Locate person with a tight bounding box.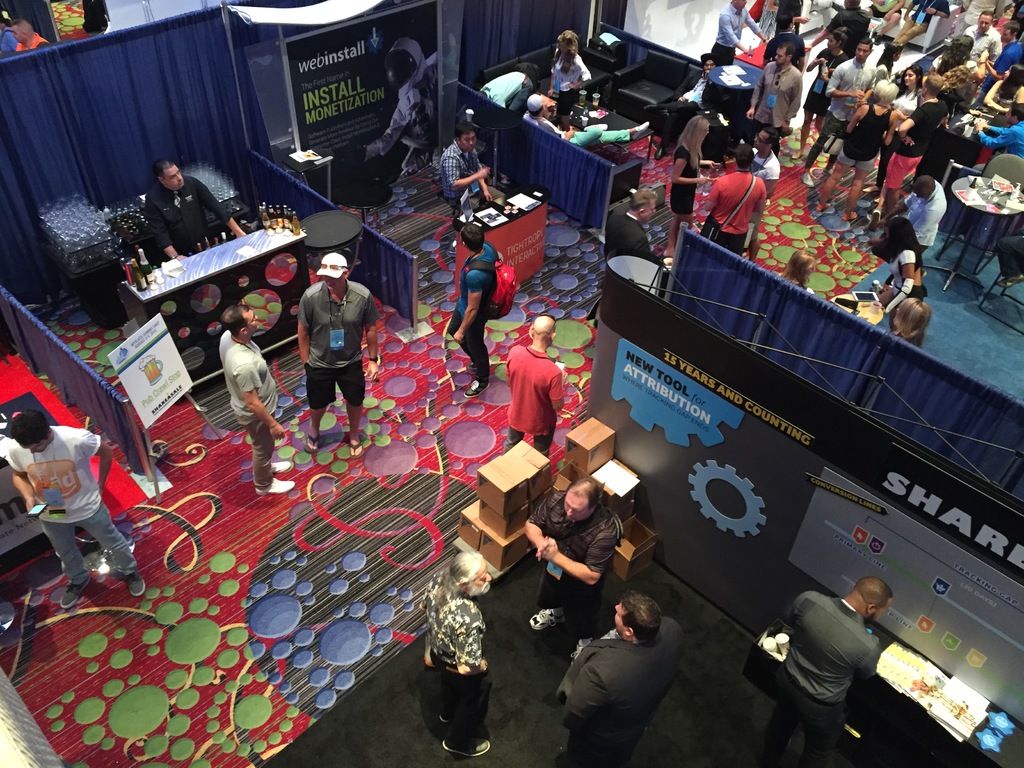
crop(563, 593, 683, 767).
